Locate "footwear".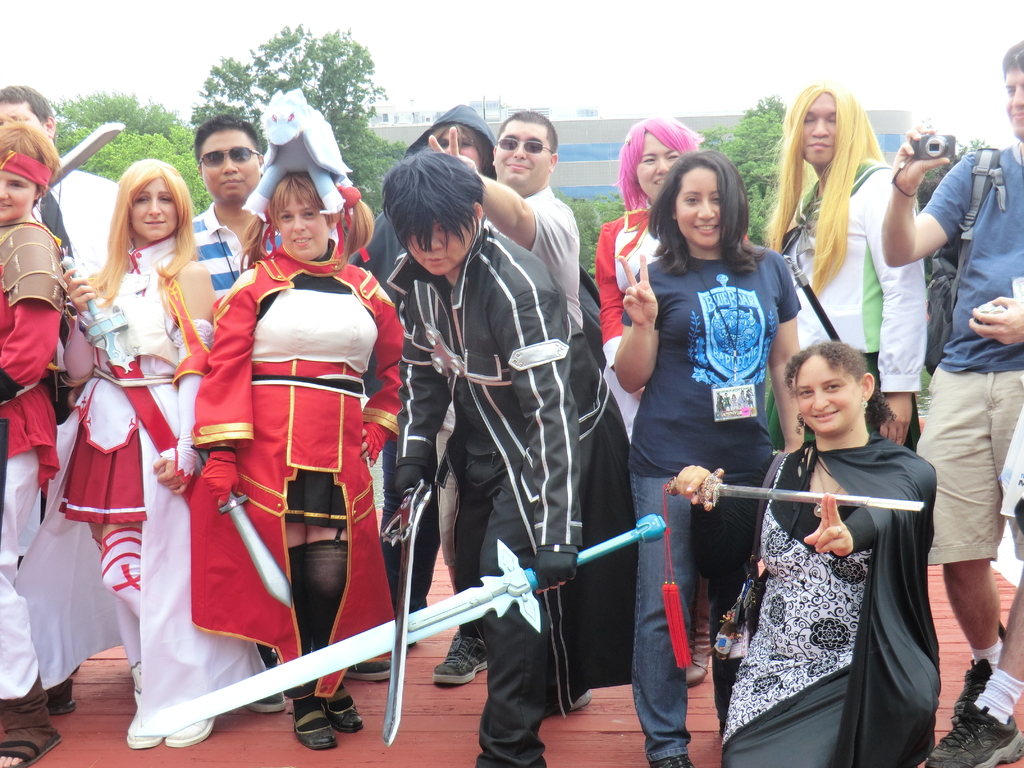
Bounding box: box=[924, 700, 1023, 767].
